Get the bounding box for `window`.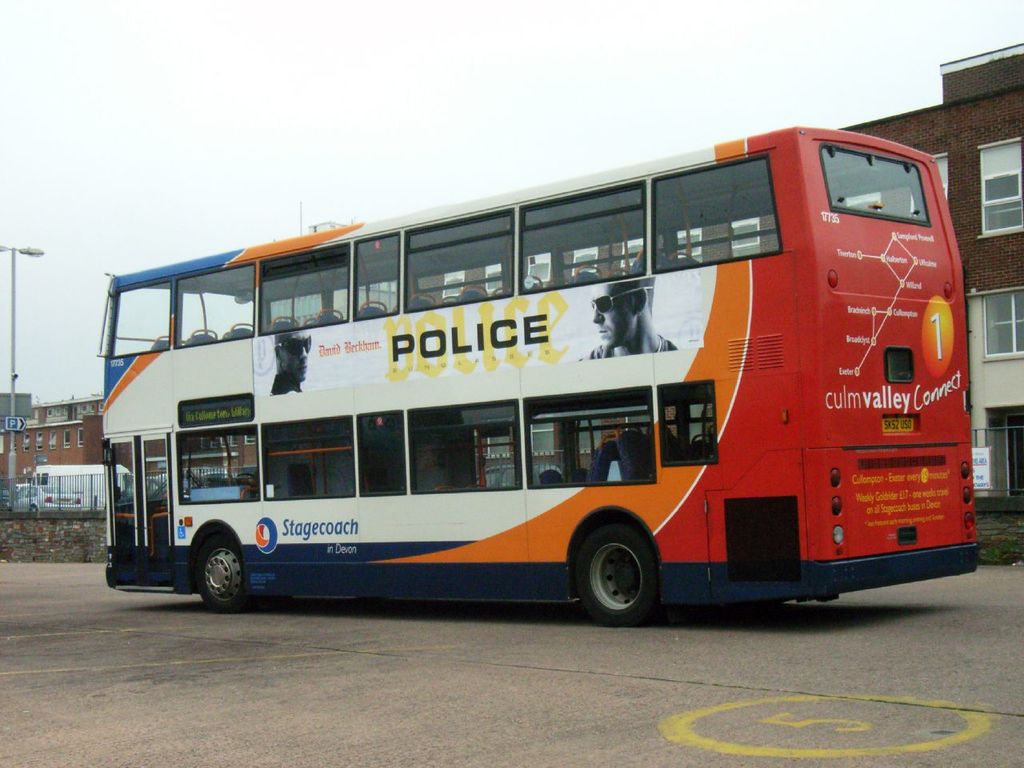
(35,431,41,450).
